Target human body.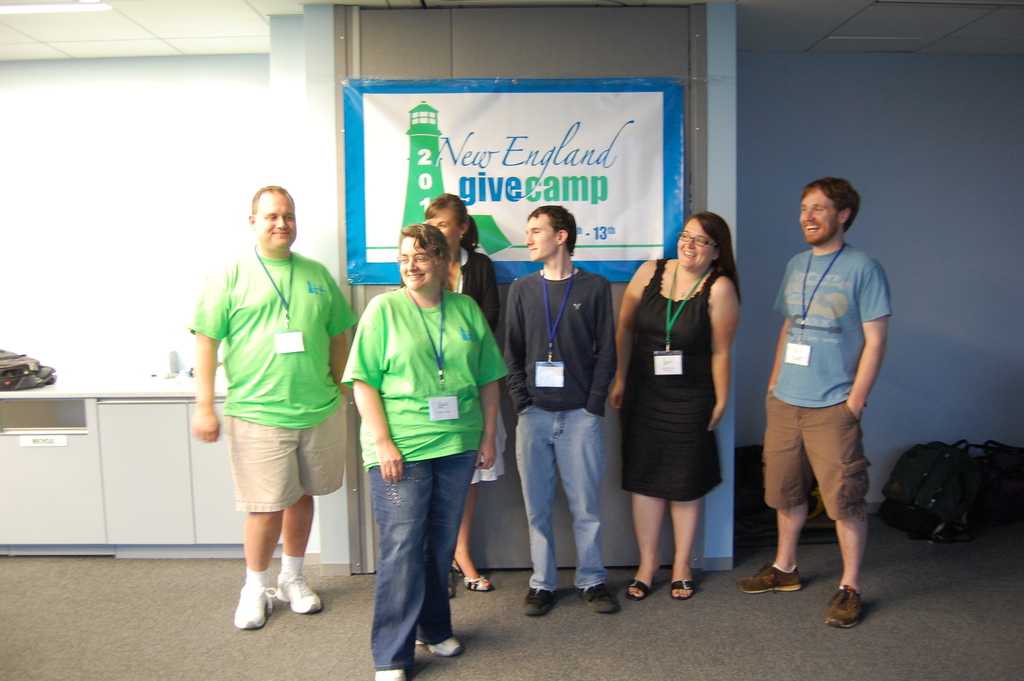
Target region: crop(189, 246, 361, 634).
